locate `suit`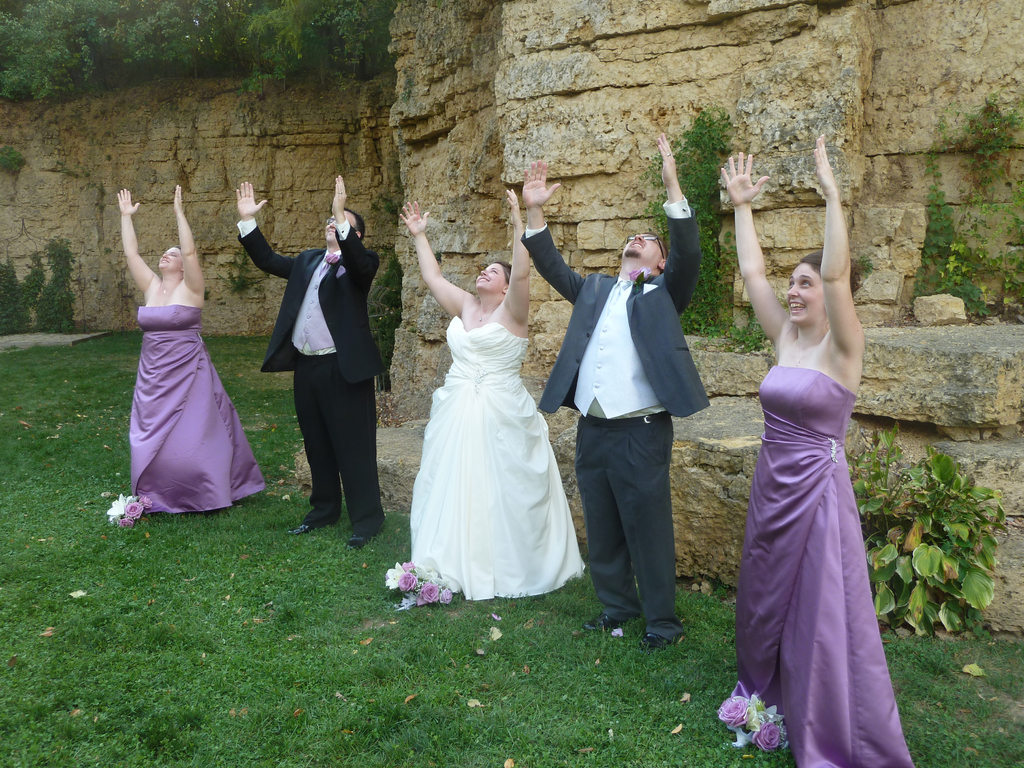
bbox=(520, 213, 720, 653)
